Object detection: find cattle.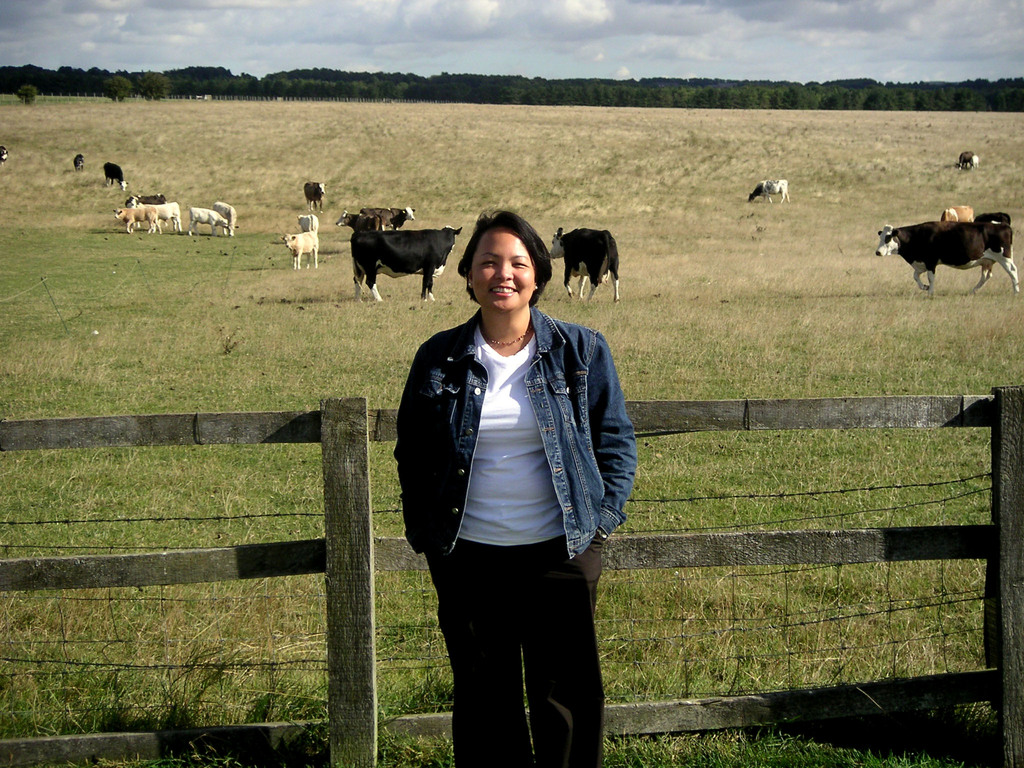
BBox(748, 179, 794, 206).
